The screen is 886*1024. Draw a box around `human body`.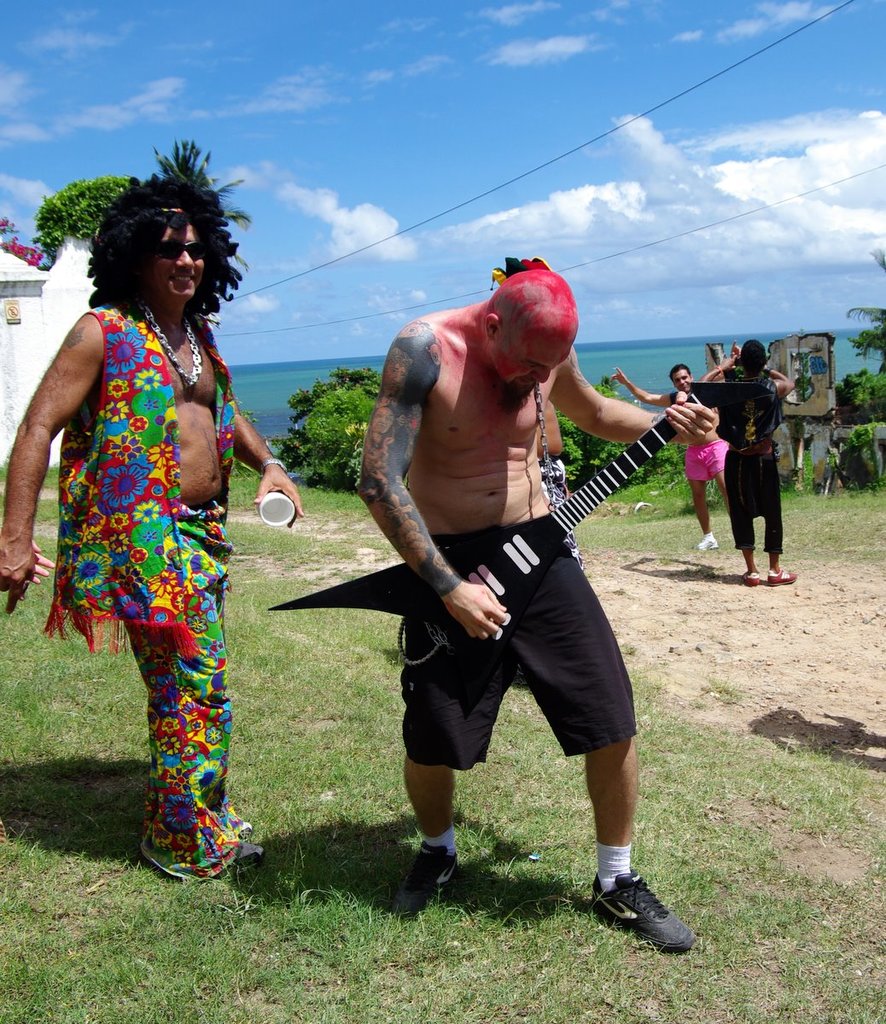
<bbox>702, 340, 794, 587</bbox>.
